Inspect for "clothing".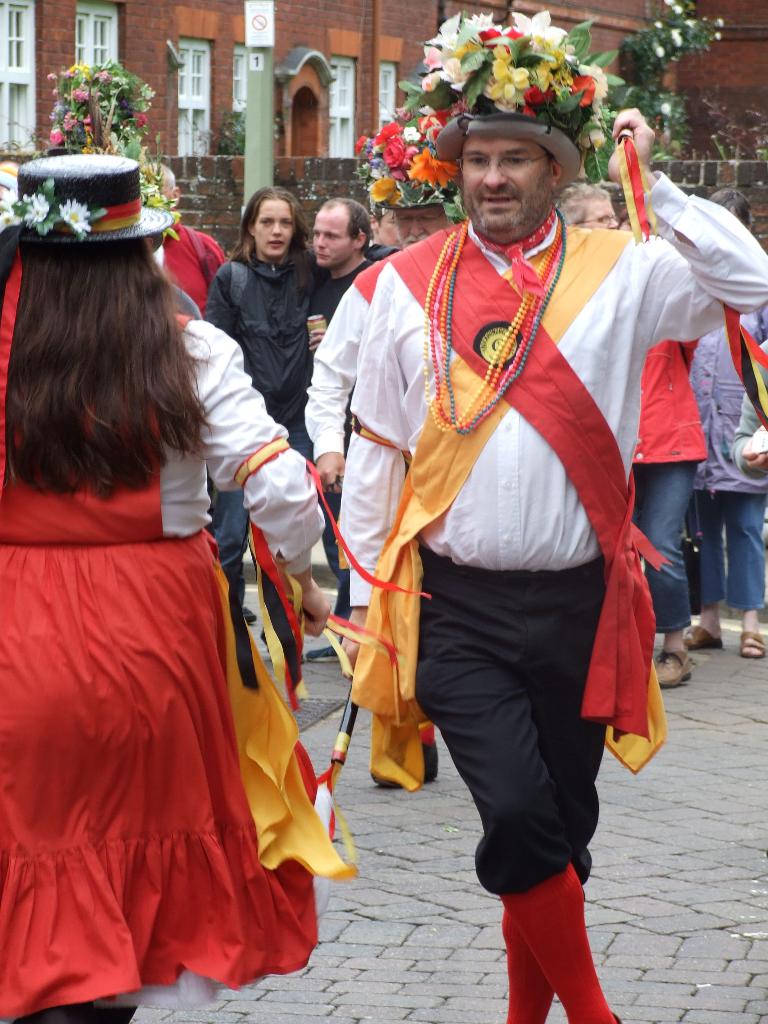
Inspection: {"left": 0, "top": 308, "right": 328, "bottom": 1023}.
